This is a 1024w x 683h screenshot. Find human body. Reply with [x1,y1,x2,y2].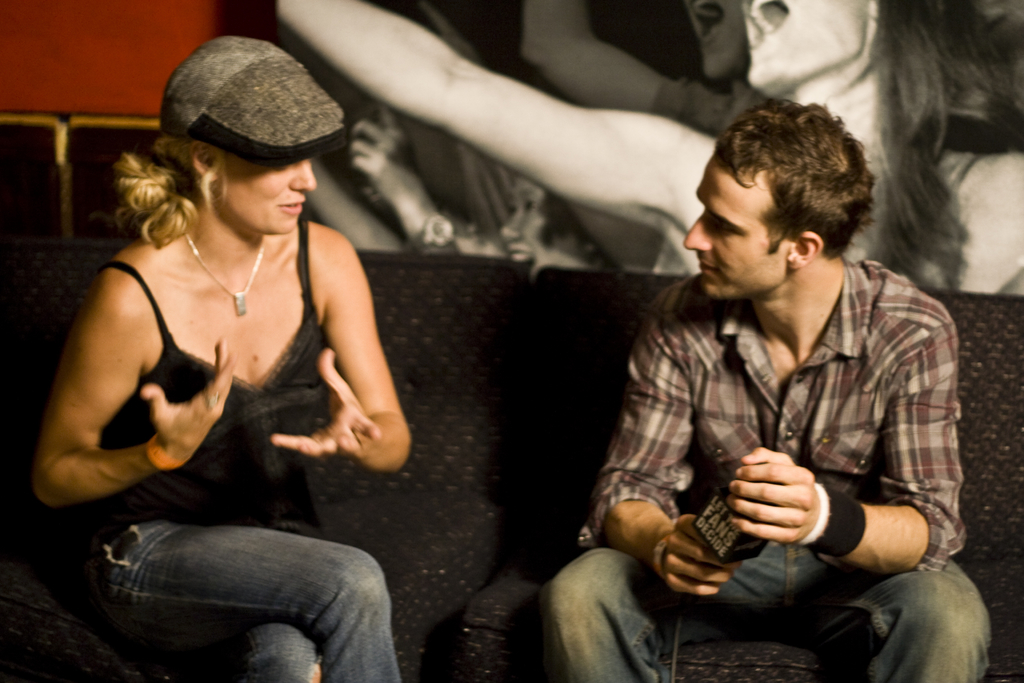
[28,33,417,682].
